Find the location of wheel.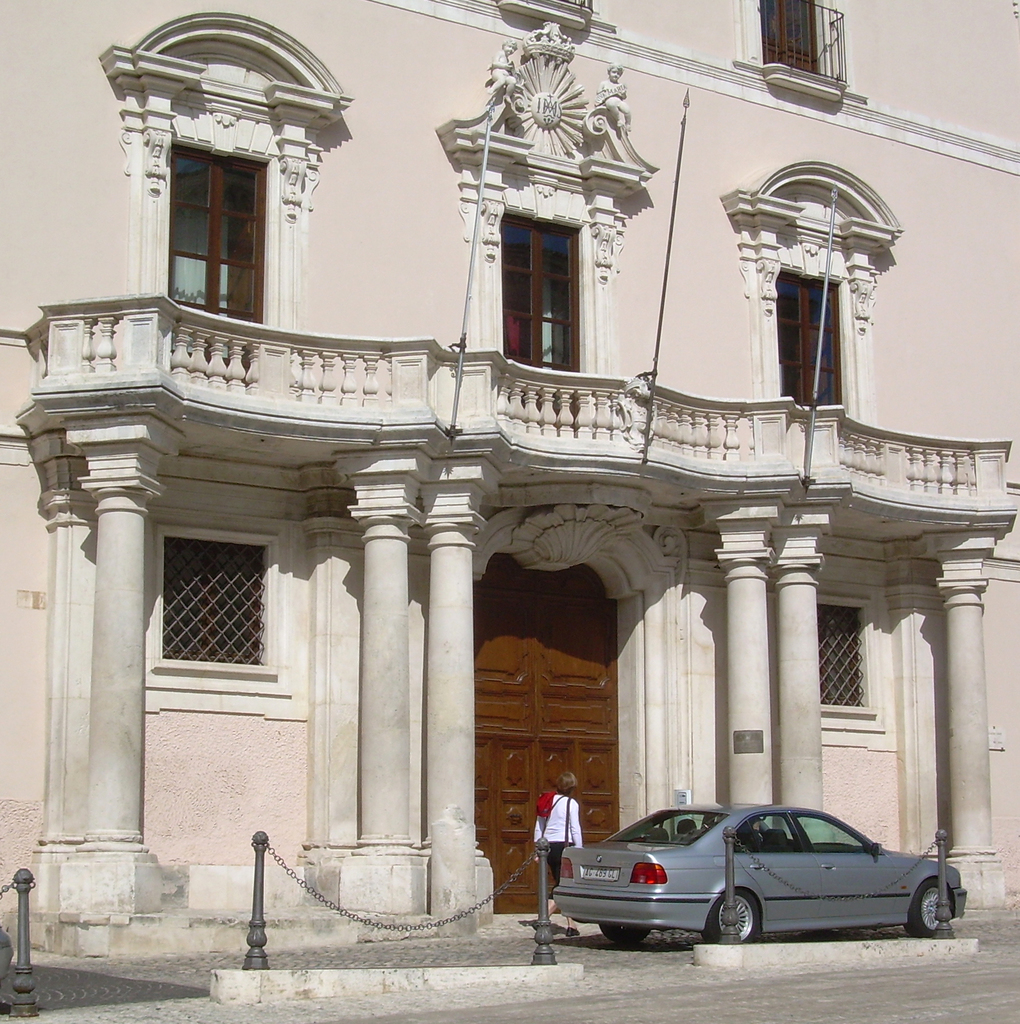
Location: (915, 882, 953, 936).
